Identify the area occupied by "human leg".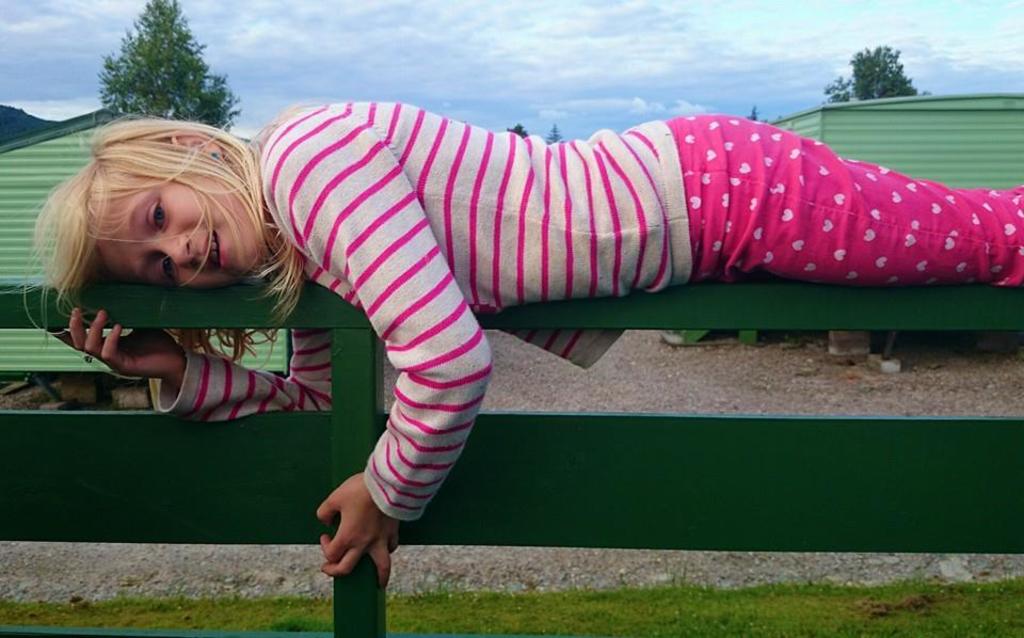
Area: box=[681, 113, 1023, 290].
